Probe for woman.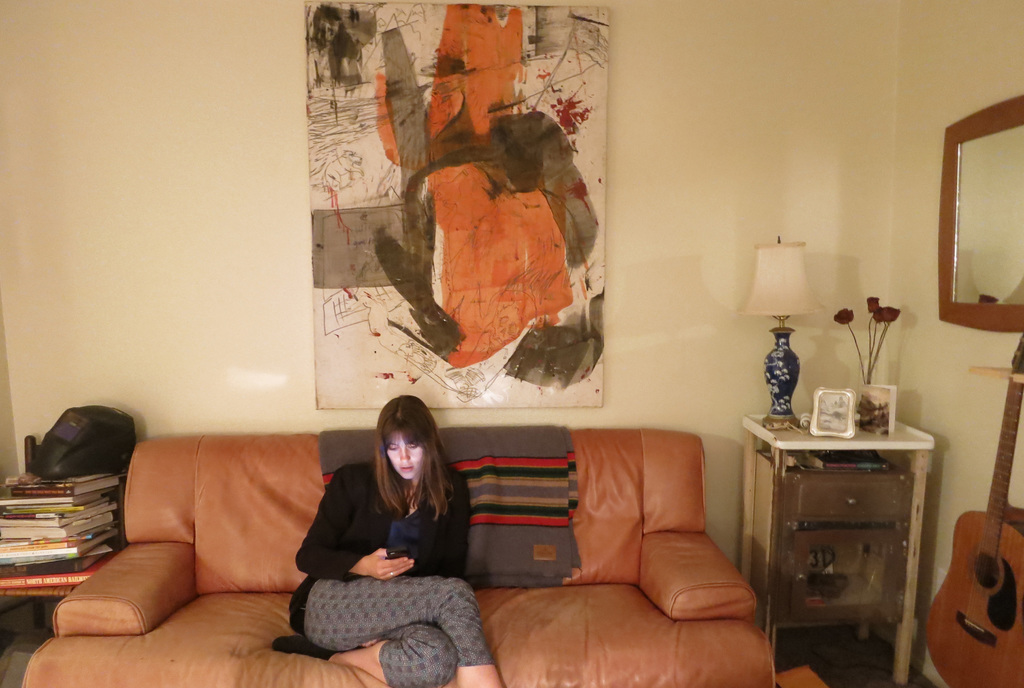
Probe result: (x1=288, y1=393, x2=475, y2=681).
